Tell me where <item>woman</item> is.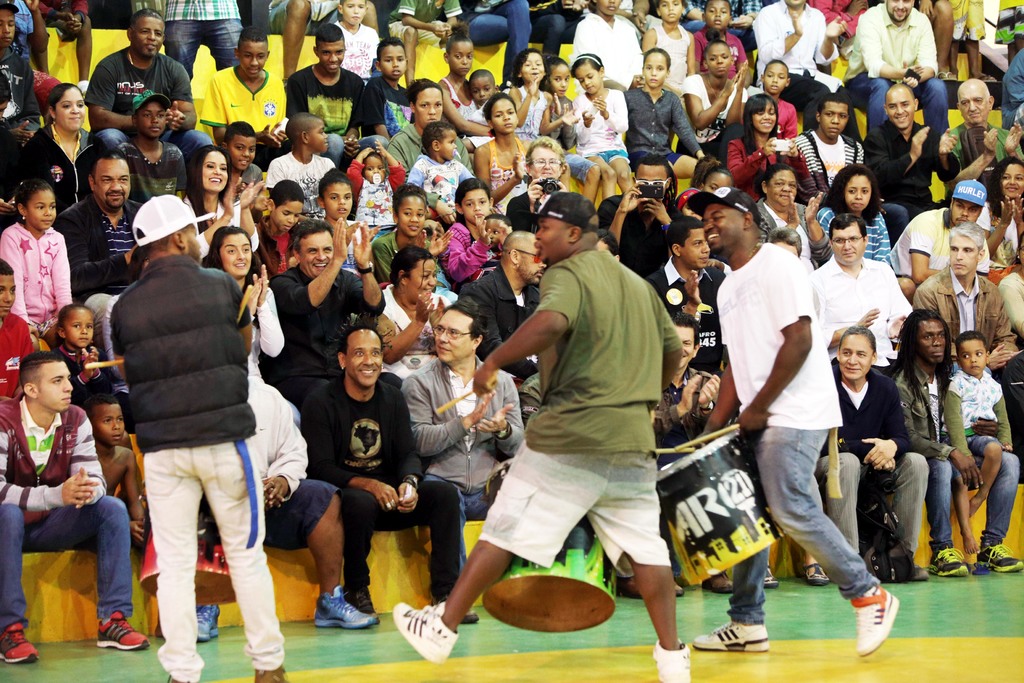
<item>woman</item> is at <bbox>504, 142, 568, 238</bbox>.
